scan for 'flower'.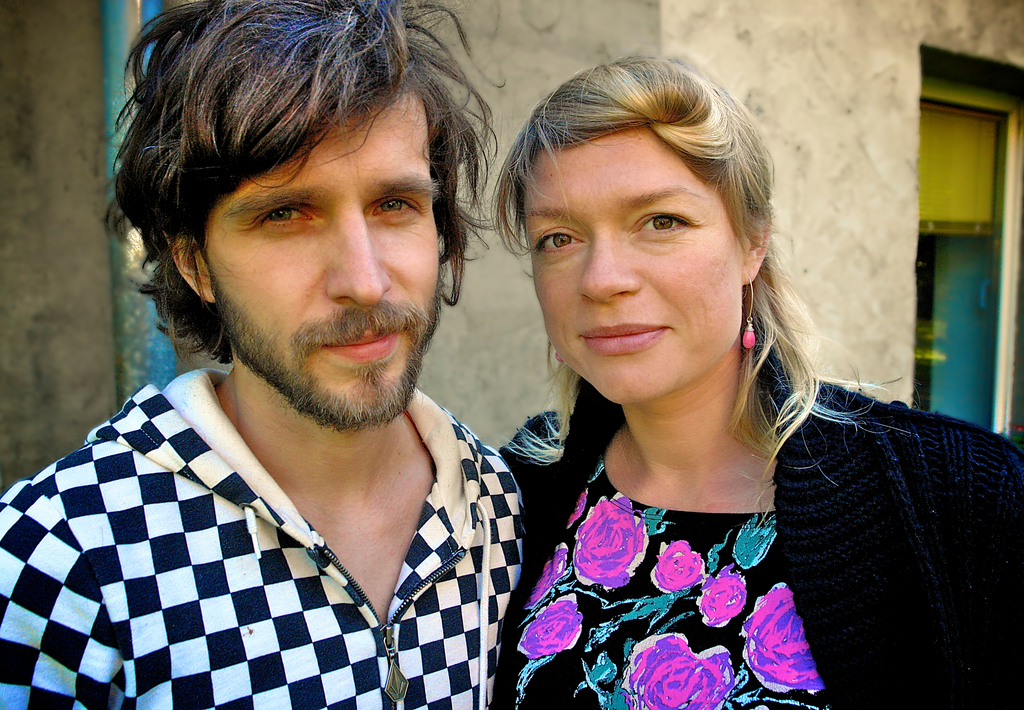
Scan result: <bbox>570, 494, 656, 589</bbox>.
